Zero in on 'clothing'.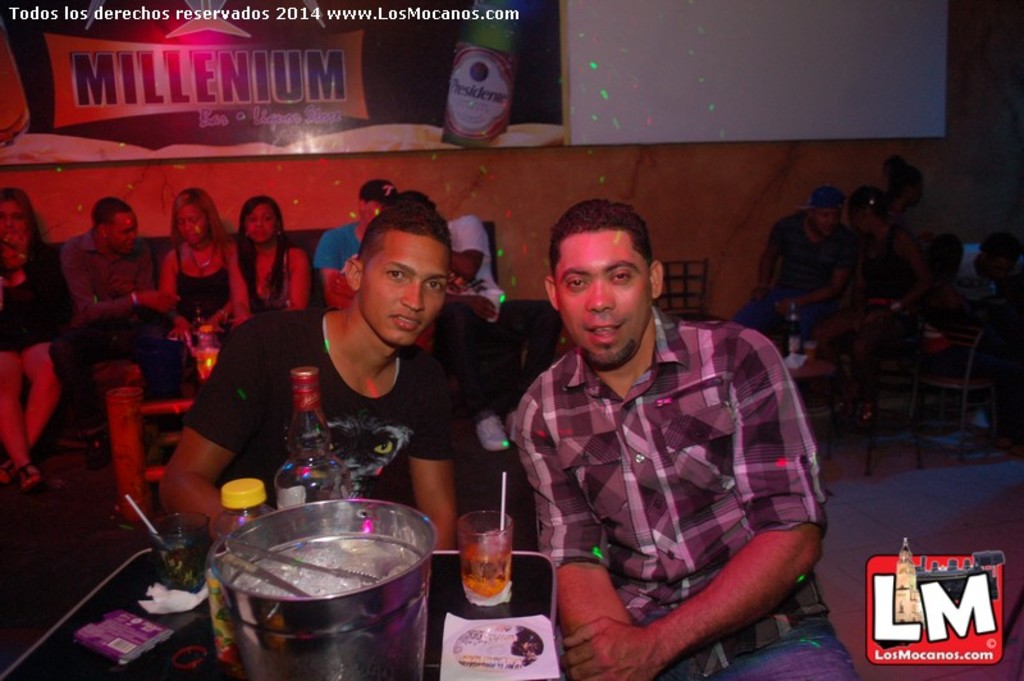
Zeroed in: select_region(739, 211, 851, 342).
